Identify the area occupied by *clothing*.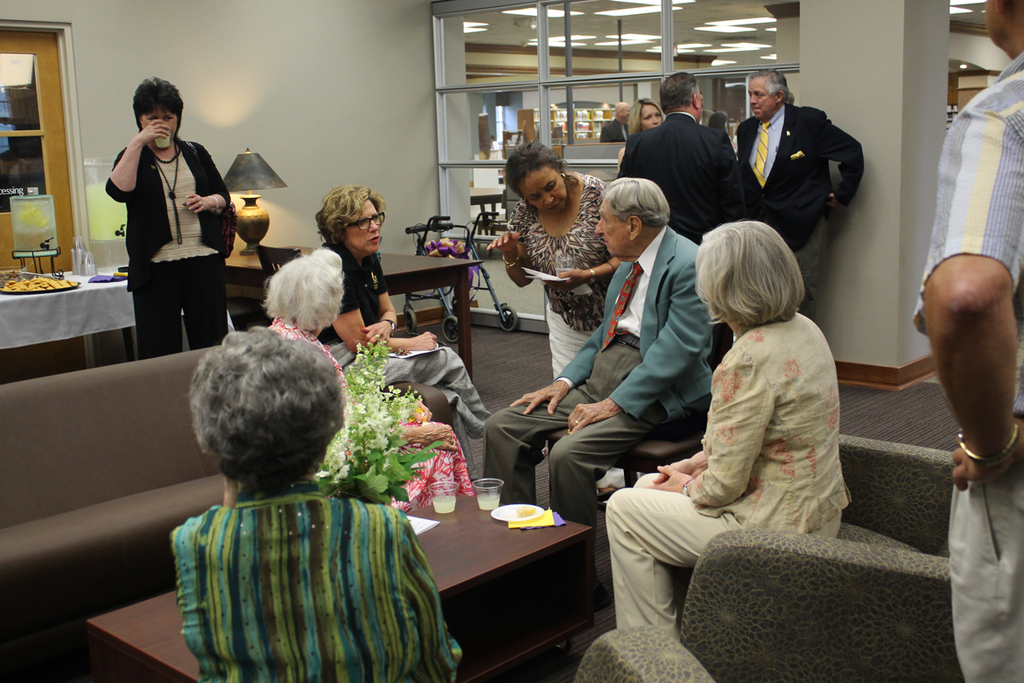
Area: rect(111, 96, 235, 334).
